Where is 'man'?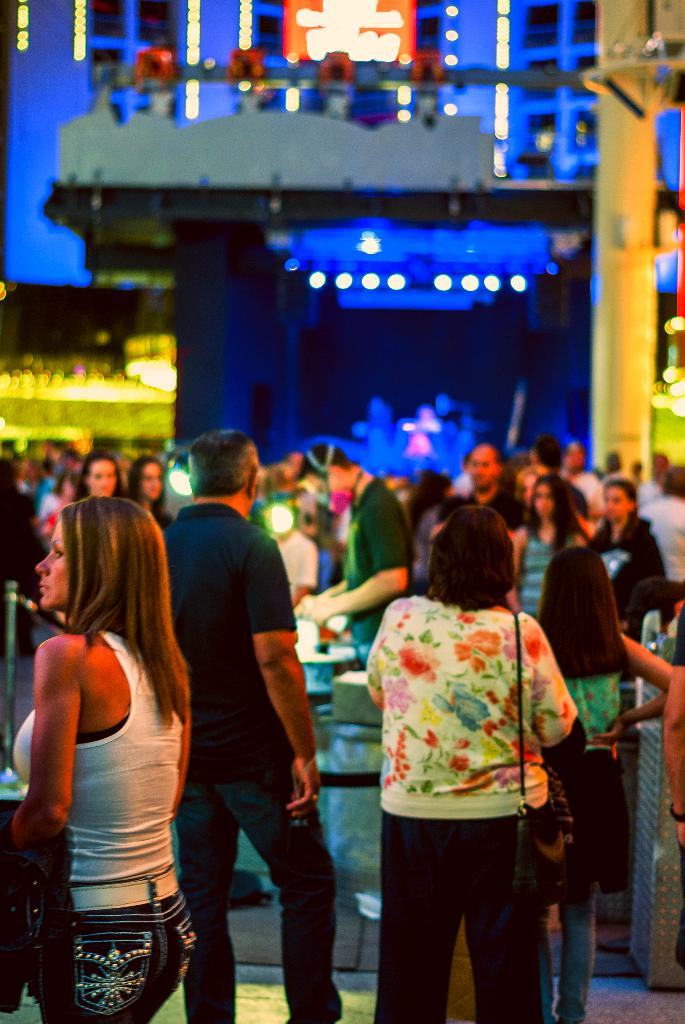
298 439 431 652.
